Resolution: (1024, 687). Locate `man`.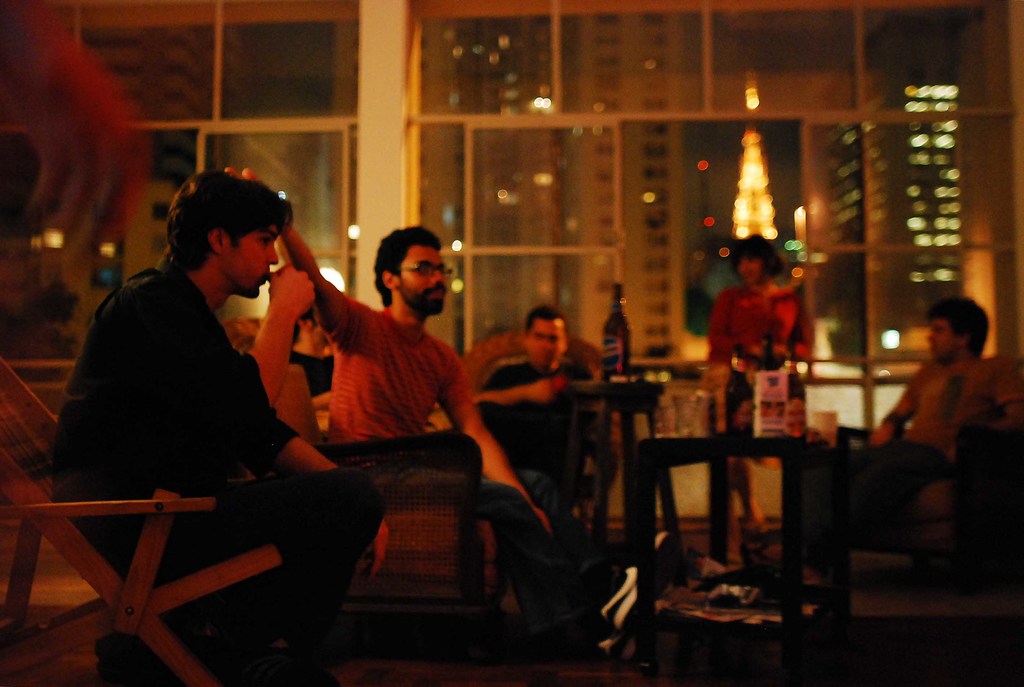
(225,167,669,654).
